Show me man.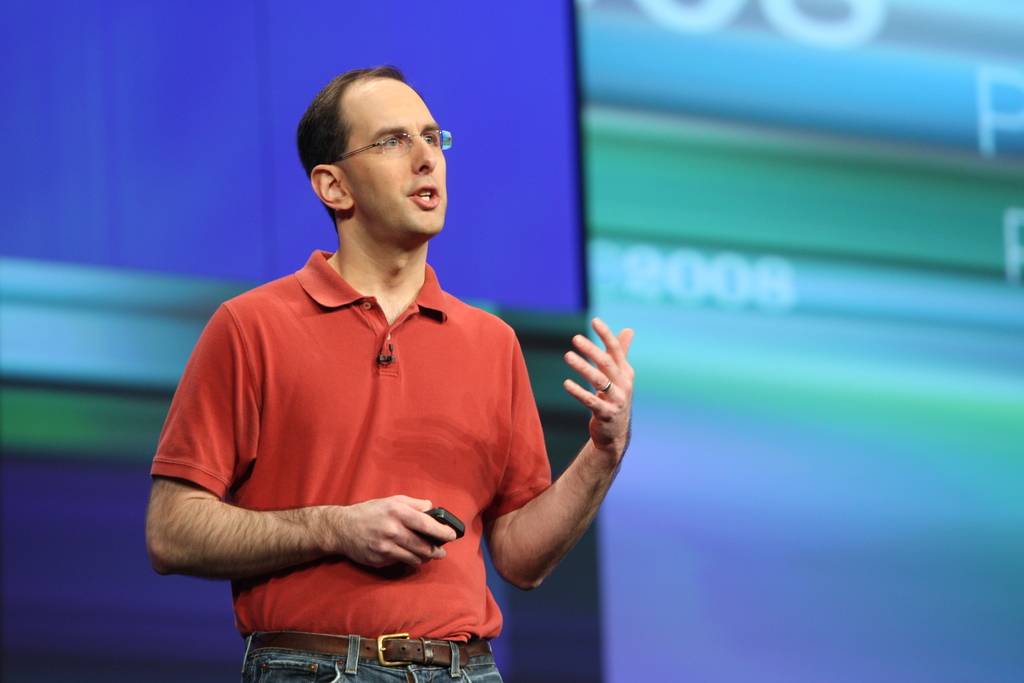
man is here: [178, 65, 615, 679].
